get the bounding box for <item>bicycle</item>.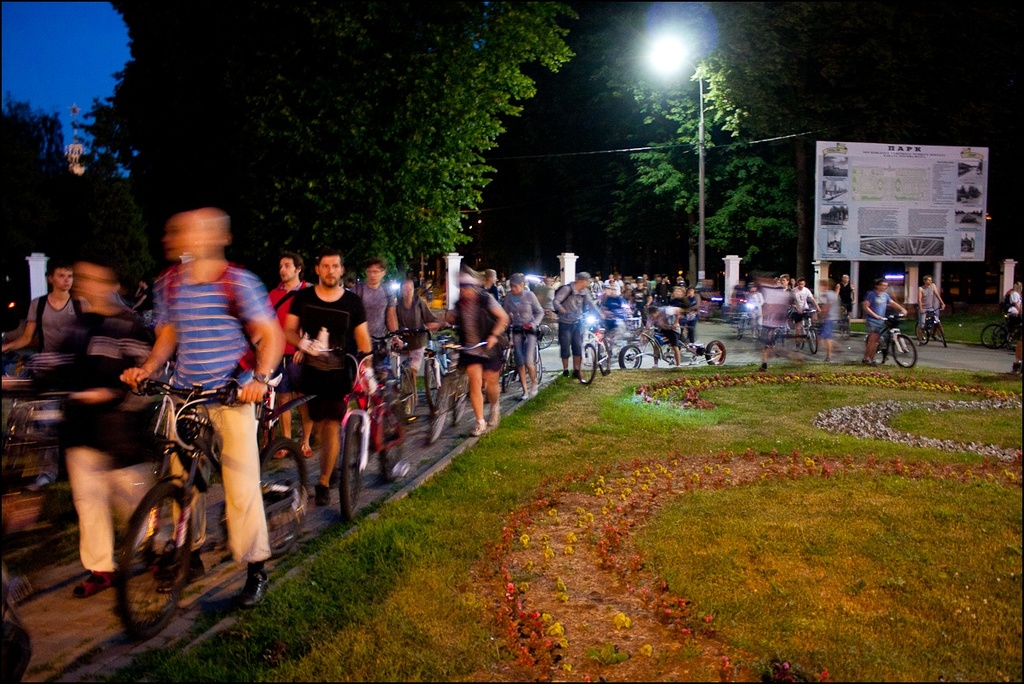
detection(834, 303, 854, 341).
